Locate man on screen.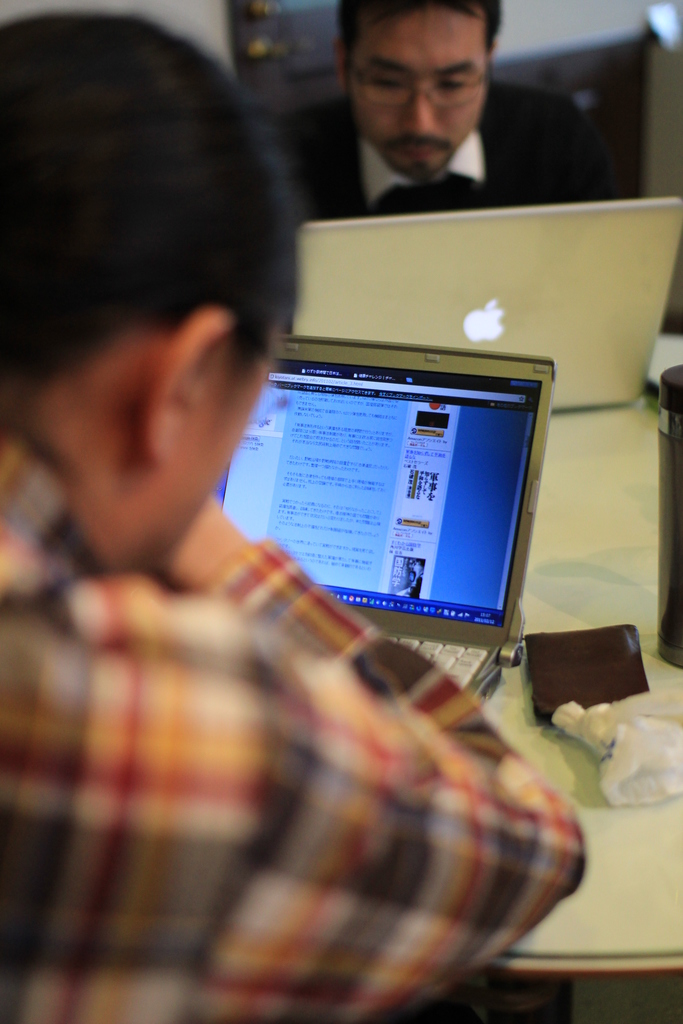
On screen at 0,8,582,1022.
